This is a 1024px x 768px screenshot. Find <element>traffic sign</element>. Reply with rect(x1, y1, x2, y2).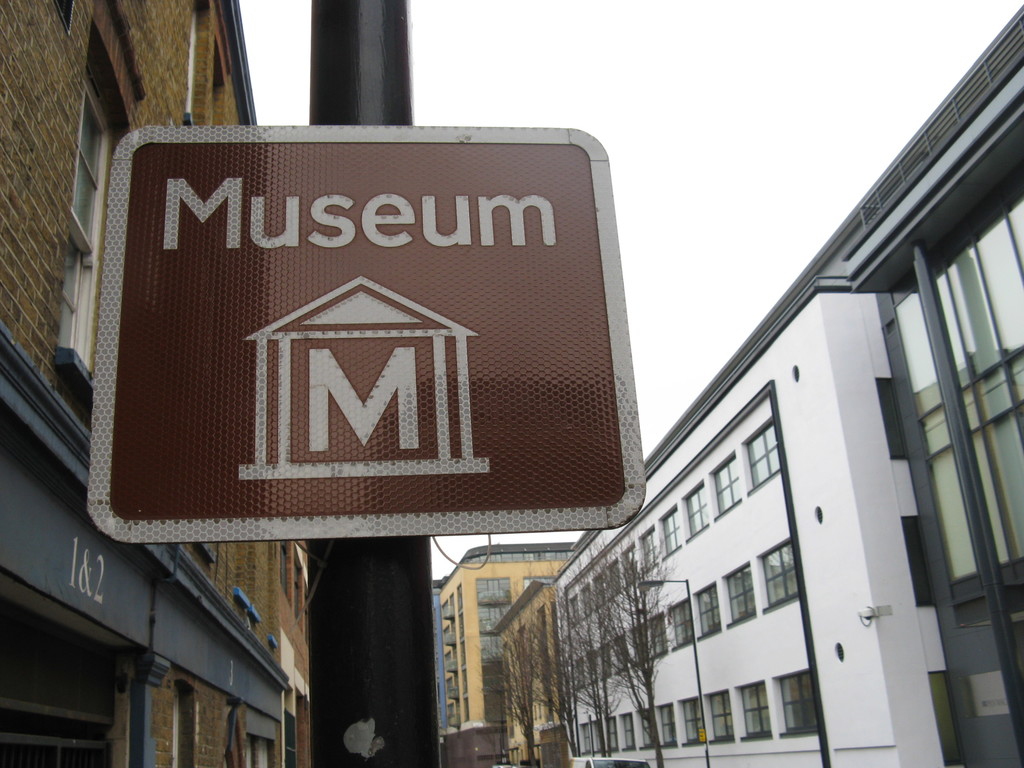
rect(90, 130, 648, 531).
